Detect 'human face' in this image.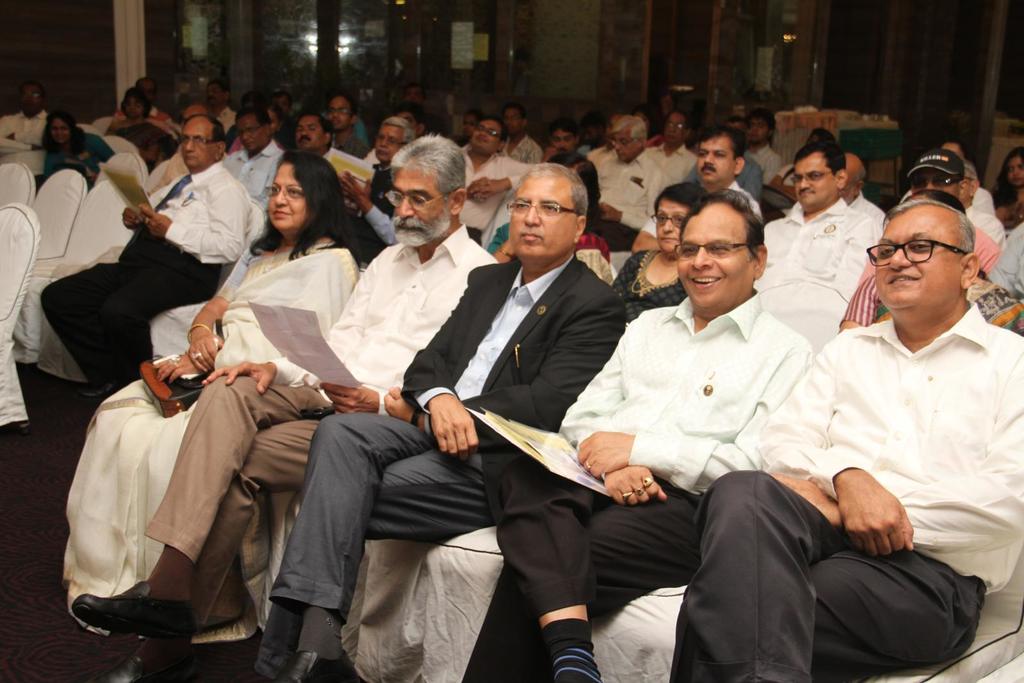
Detection: locate(843, 170, 859, 200).
